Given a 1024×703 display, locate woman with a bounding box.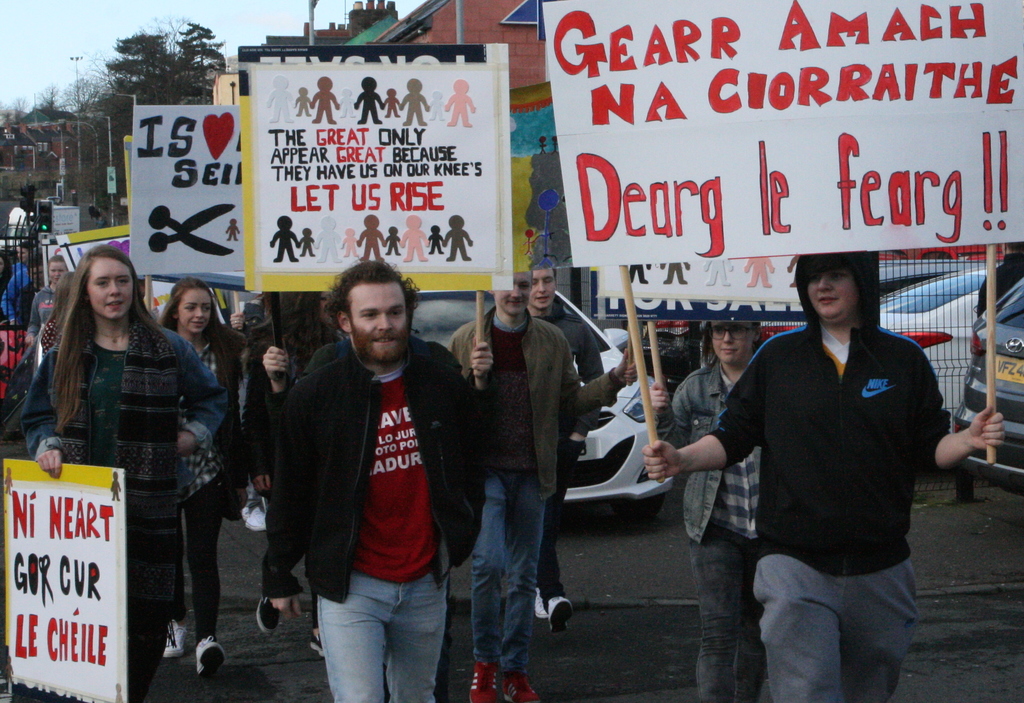
Located: pyautogui.locateOnScreen(165, 279, 254, 675).
